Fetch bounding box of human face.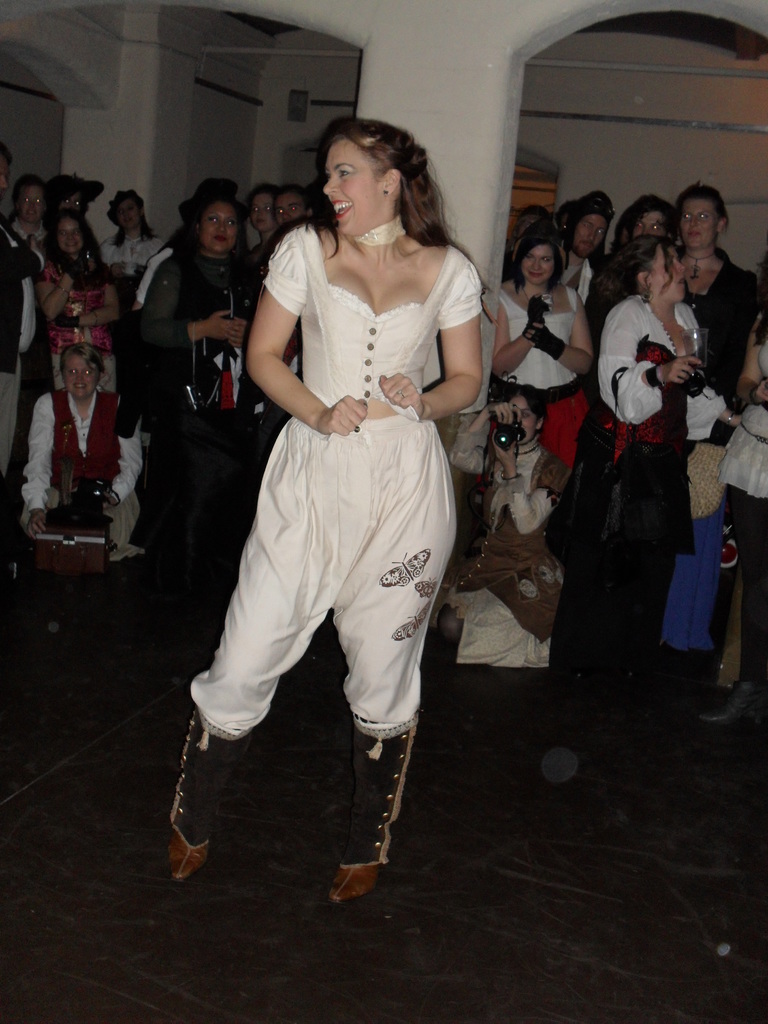
Bbox: <box>61,191,84,211</box>.
